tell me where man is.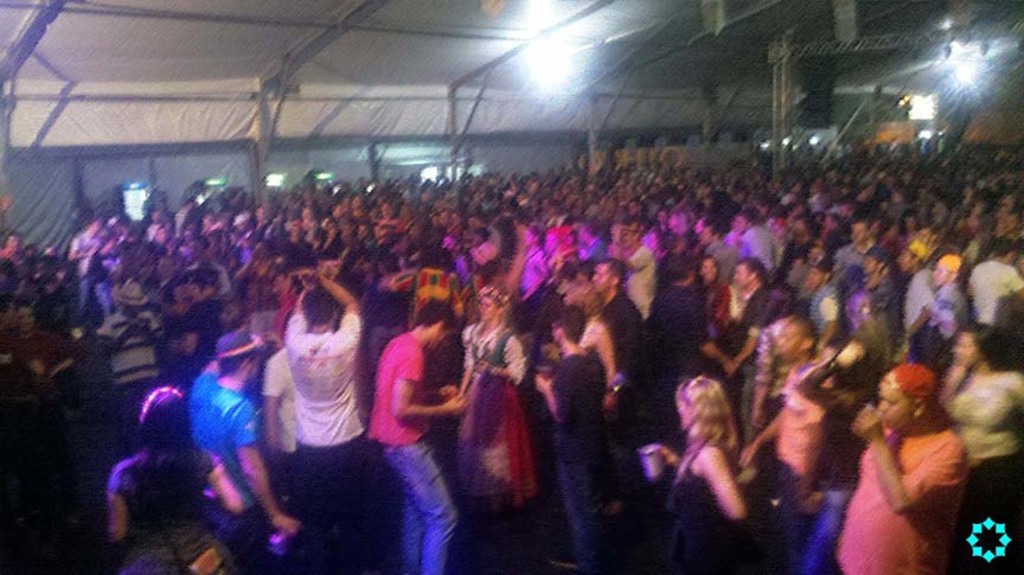
man is at {"left": 287, "top": 260, "right": 361, "bottom": 574}.
